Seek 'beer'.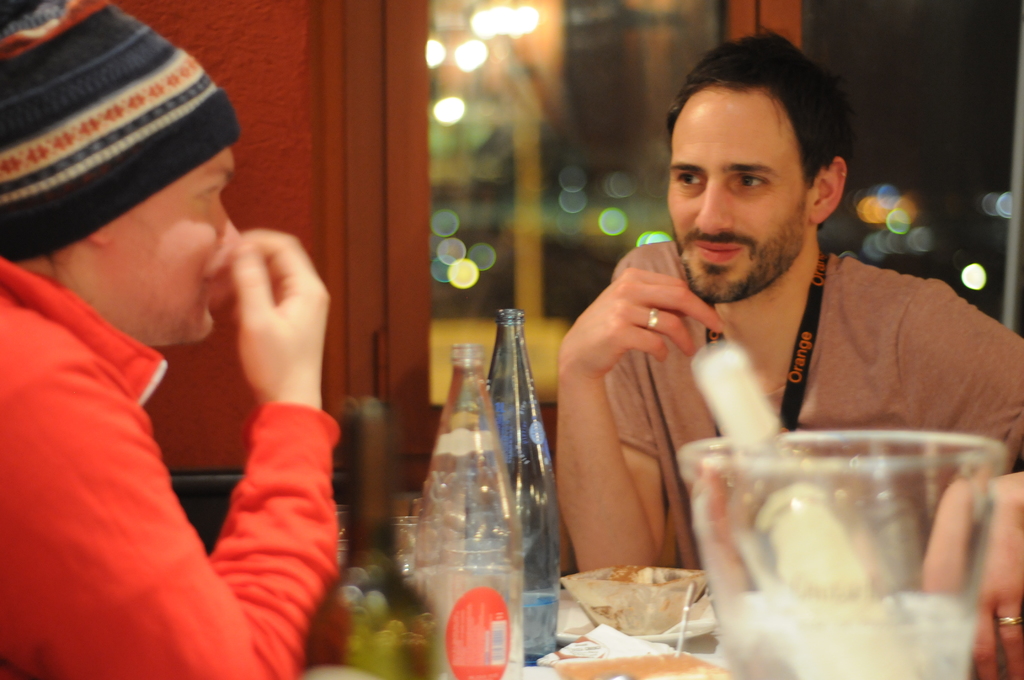
479 296 566 677.
